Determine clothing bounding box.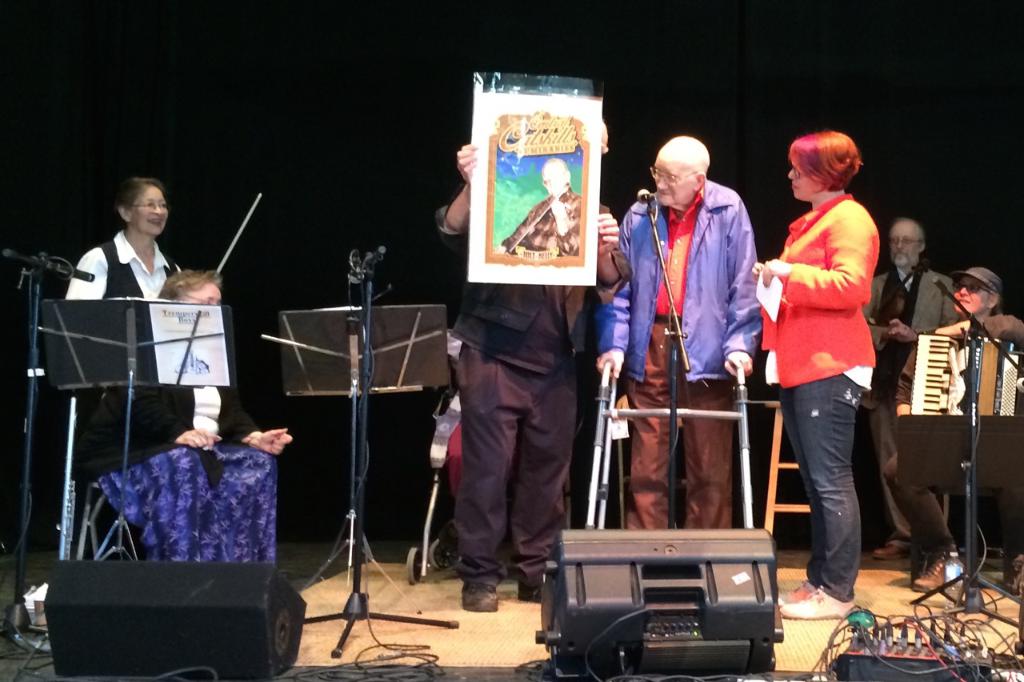
Determined: Rect(773, 162, 892, 546).
